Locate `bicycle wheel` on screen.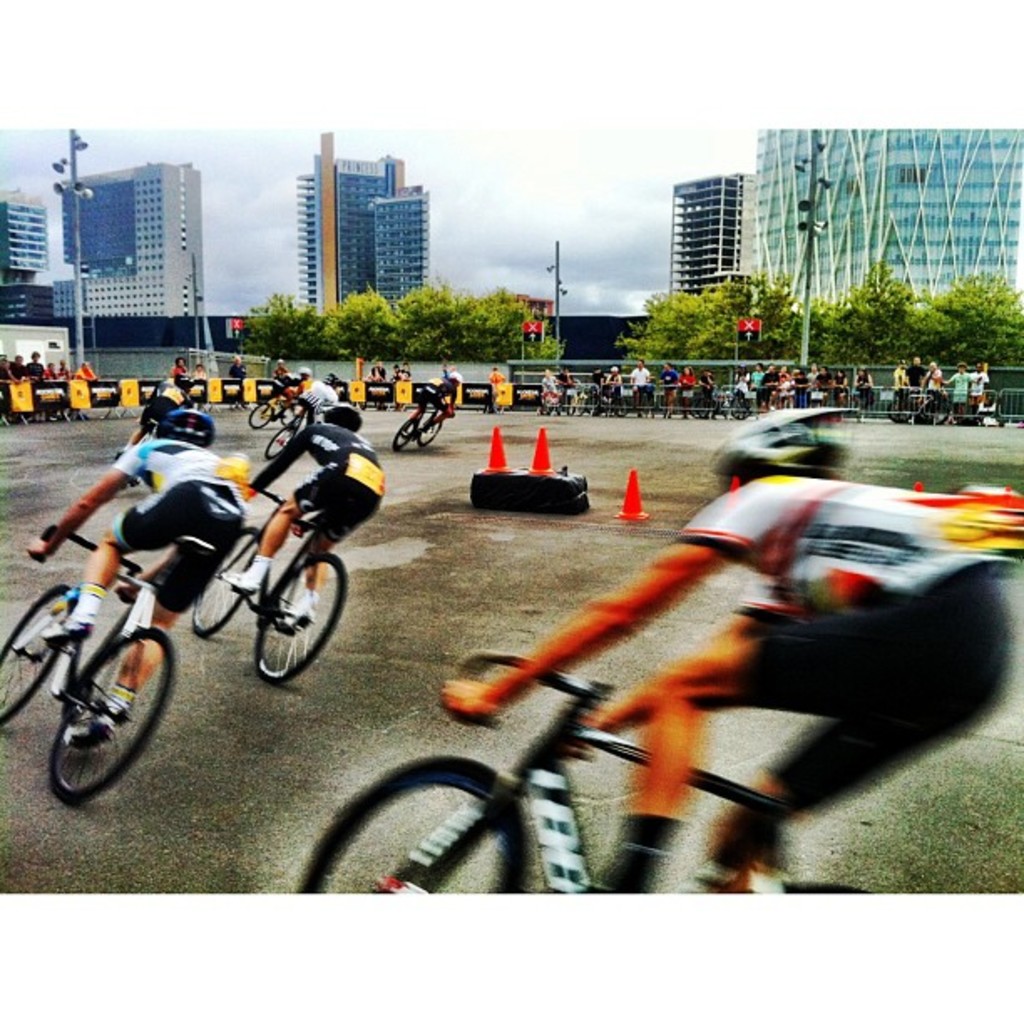
On screen at Rect(296, 753, 530, 909).
